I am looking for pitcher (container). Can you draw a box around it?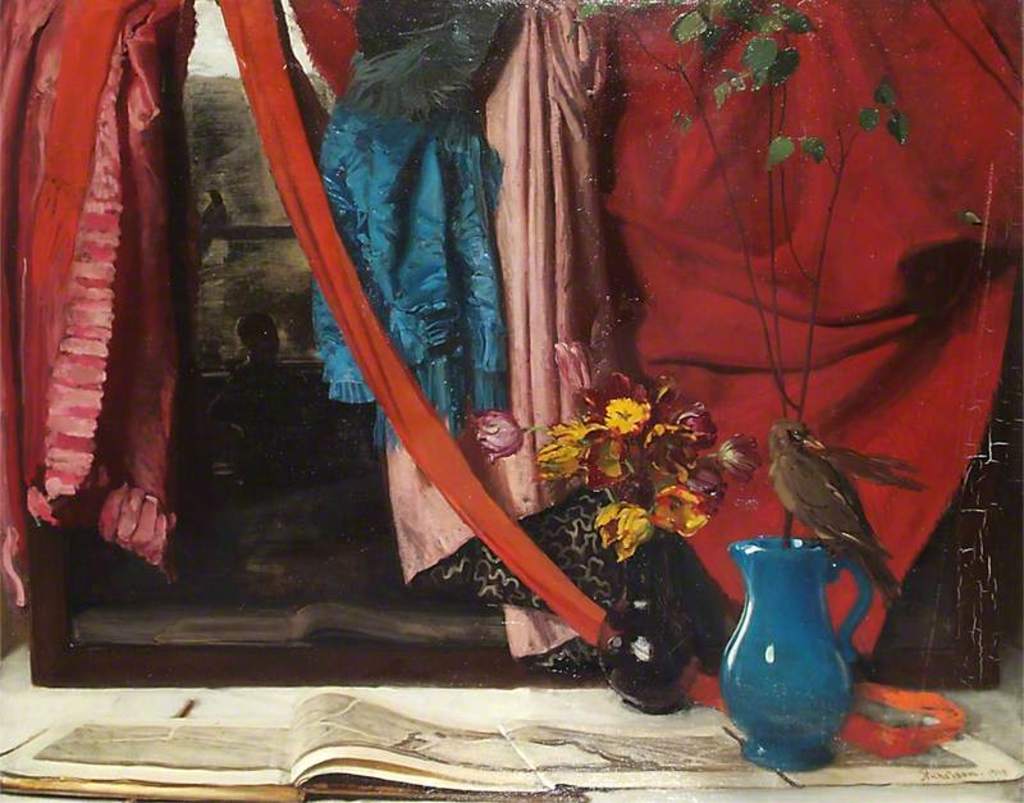
Sure, the bounding box is box=[718, 538, 872, 767].
